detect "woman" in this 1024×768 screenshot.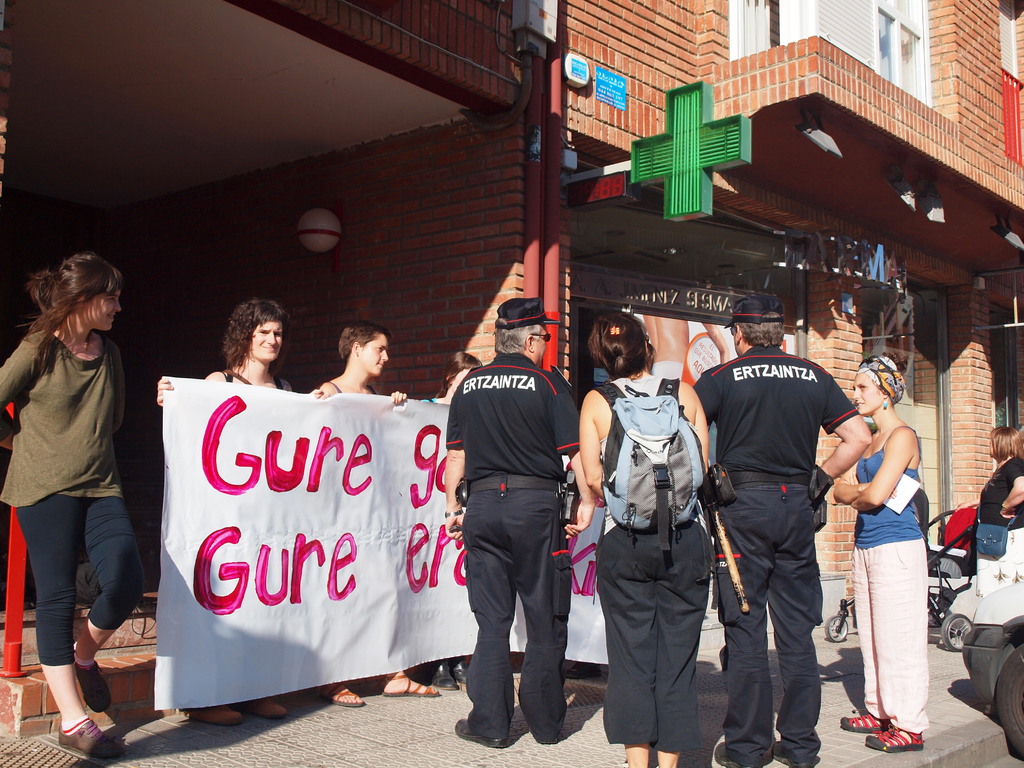
Detection: locate(976, 428, 1023, 599).
